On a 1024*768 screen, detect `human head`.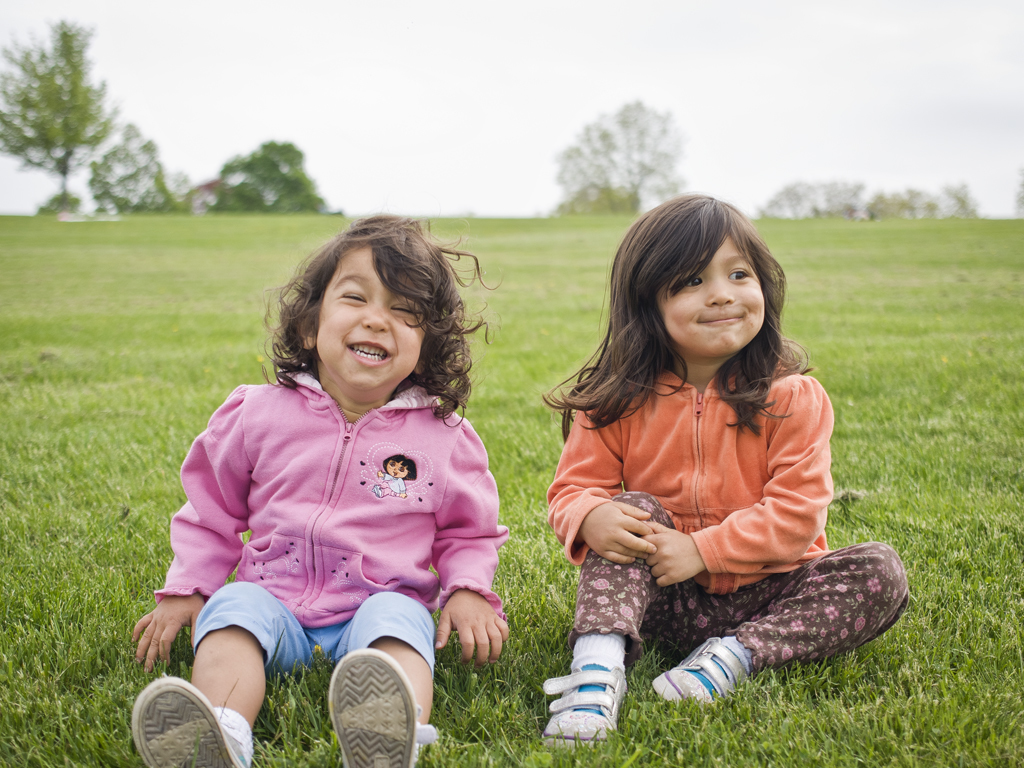
(291, 219, 452, 388).
